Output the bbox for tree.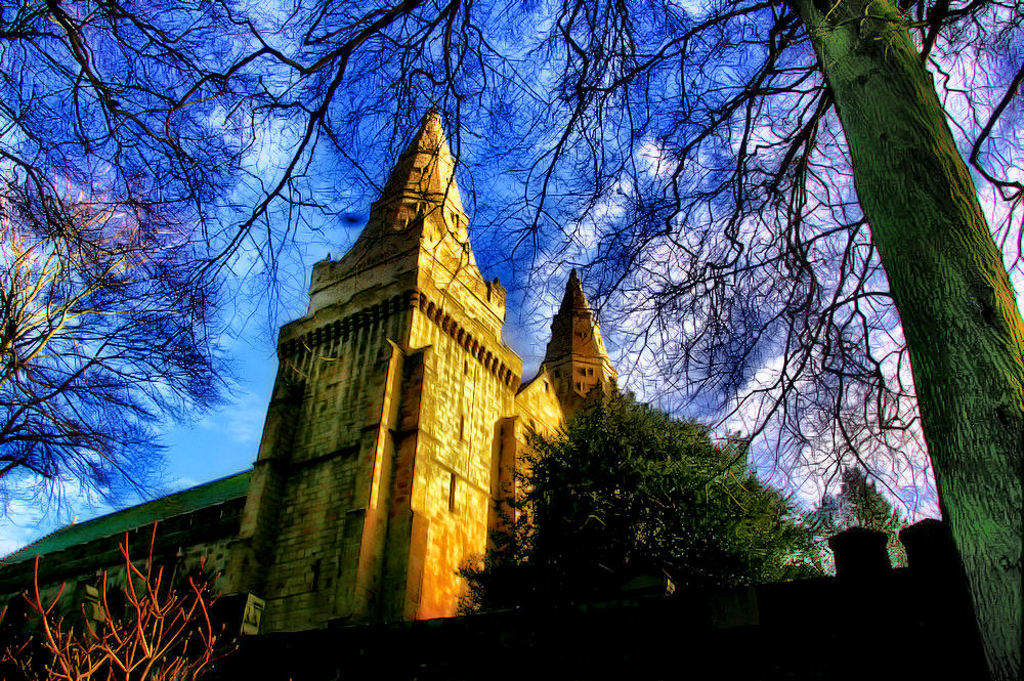
[0, 0, 271, 314].
